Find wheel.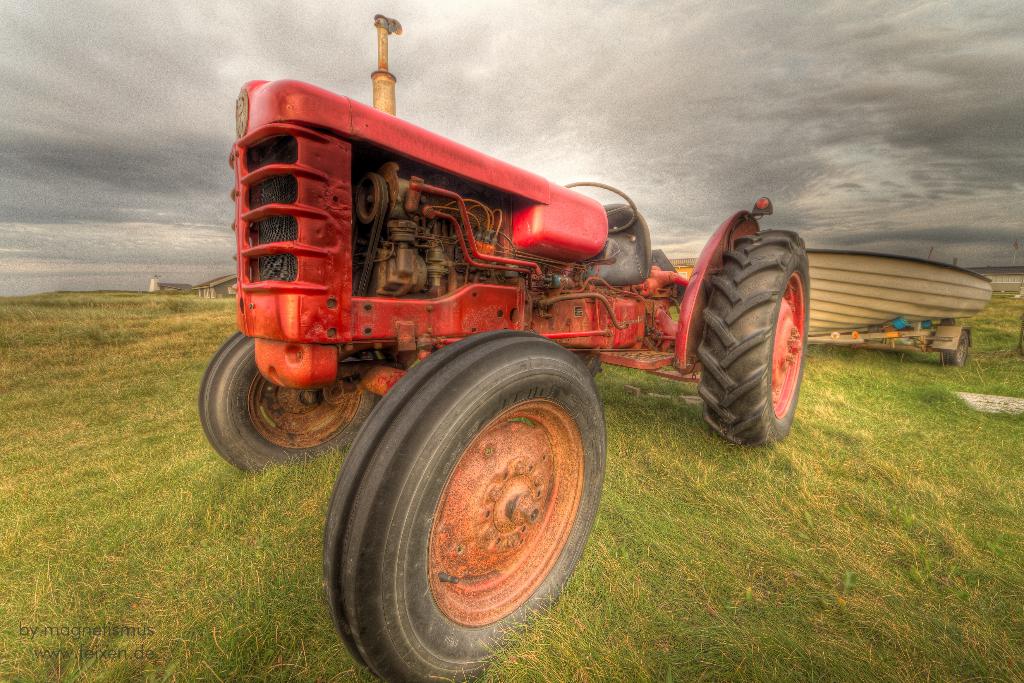
698:231:810:448.
